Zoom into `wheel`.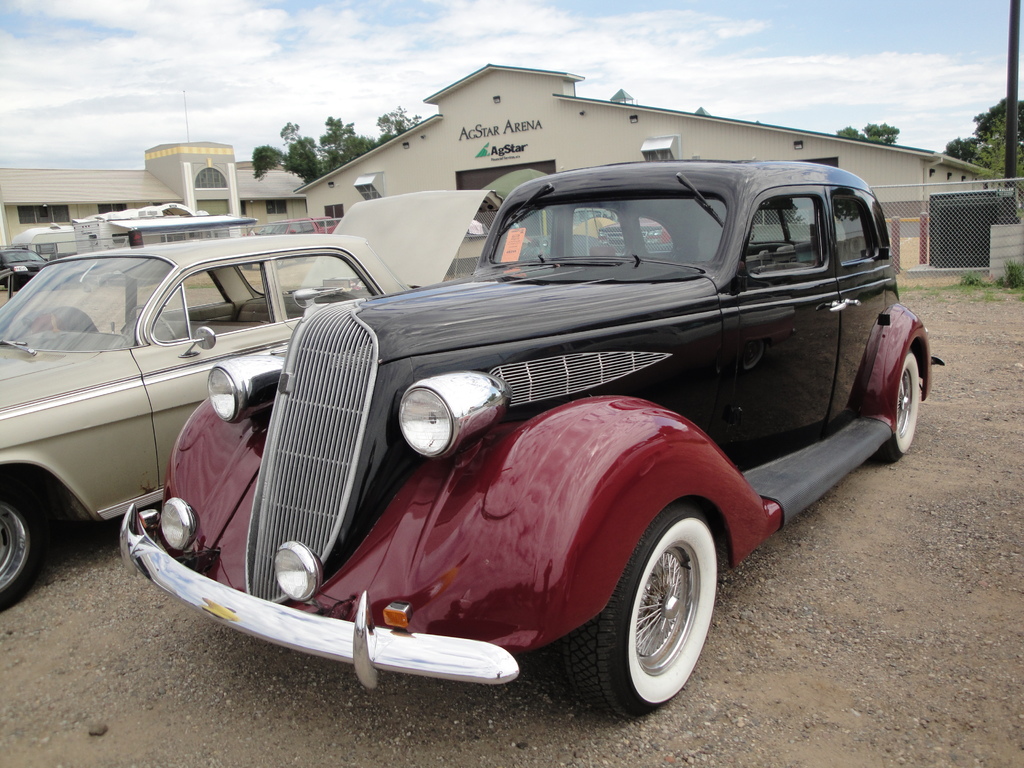
Zoom target: [left=0, top=491, right=42, bottom=607].
